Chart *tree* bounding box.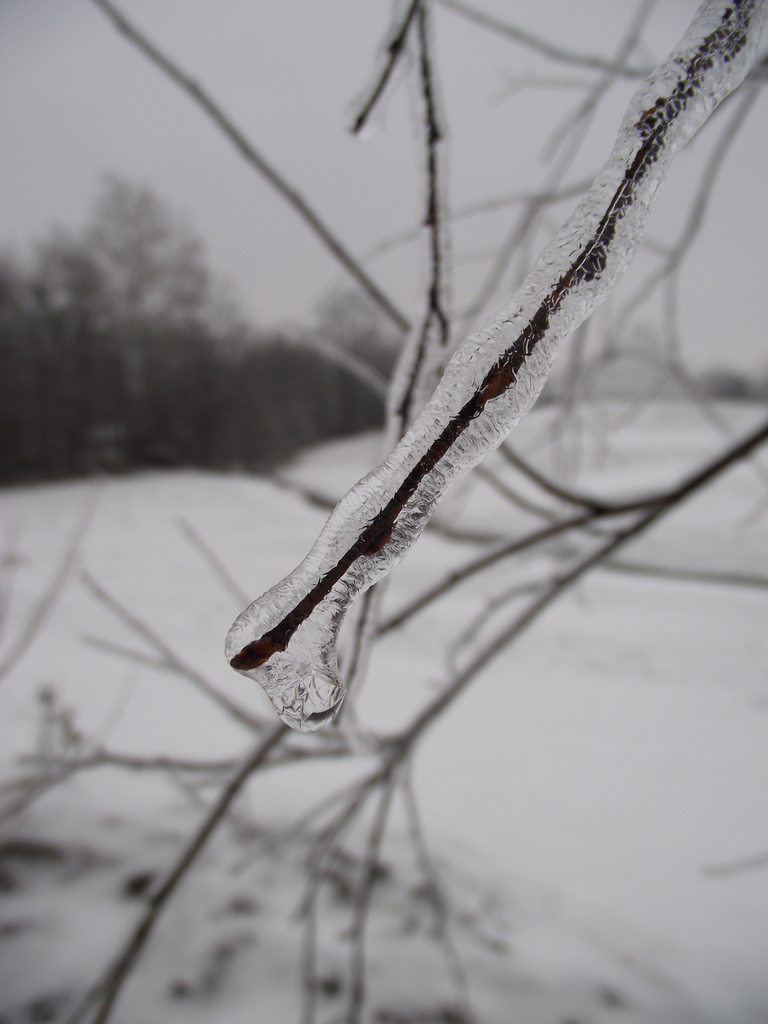
Charted: bbox(78, 194, 237, 369).
